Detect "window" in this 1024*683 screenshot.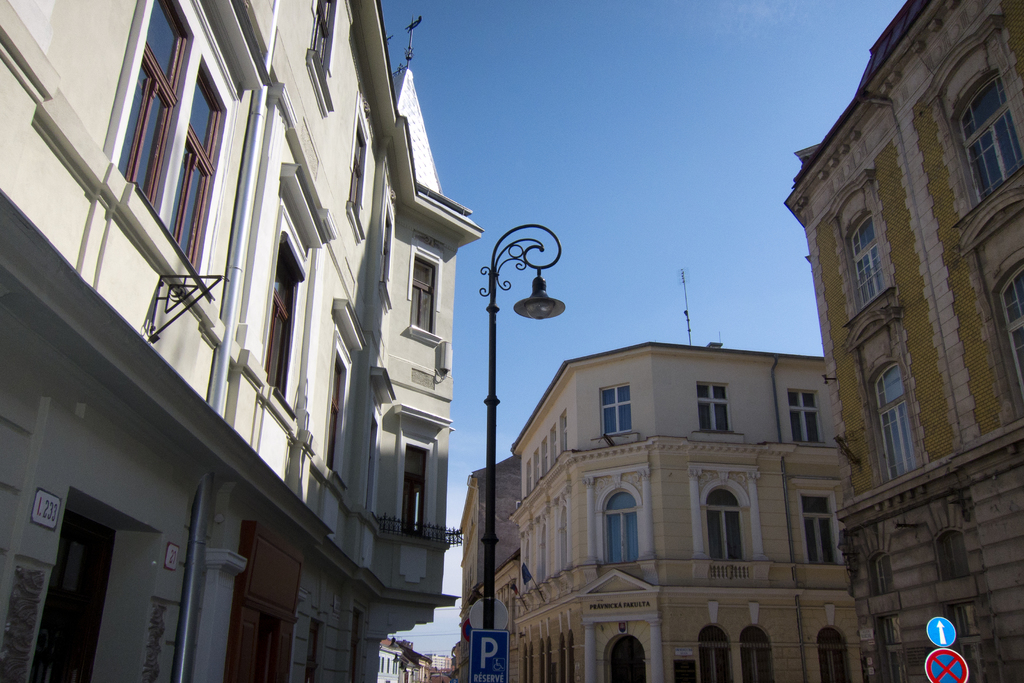
Detection: 993,262,1023,396.
